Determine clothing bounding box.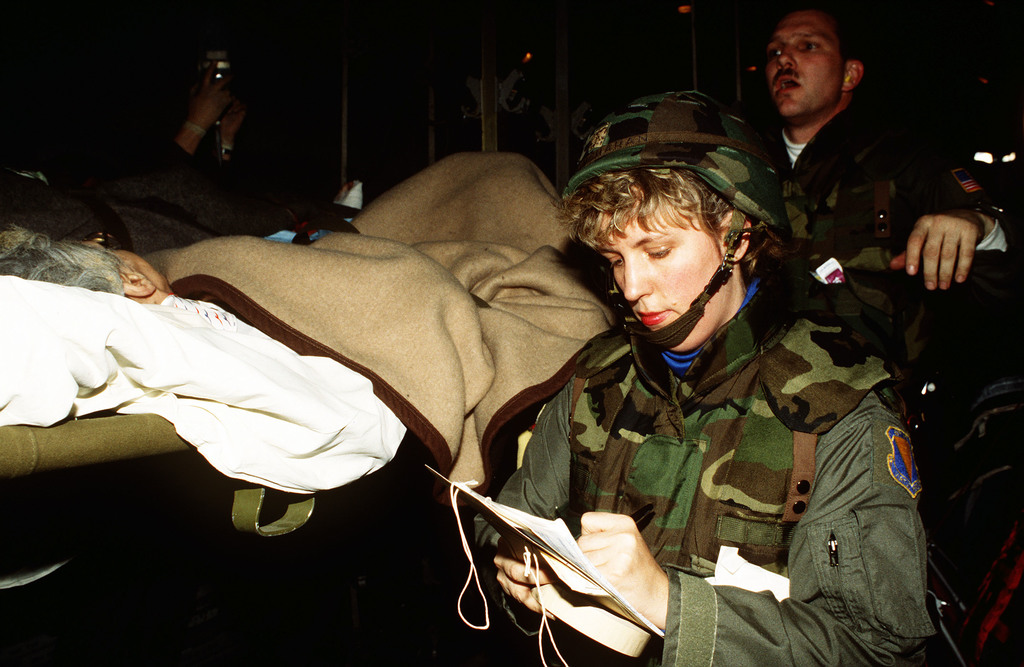
Determined: (465, 270, 938, 661).
